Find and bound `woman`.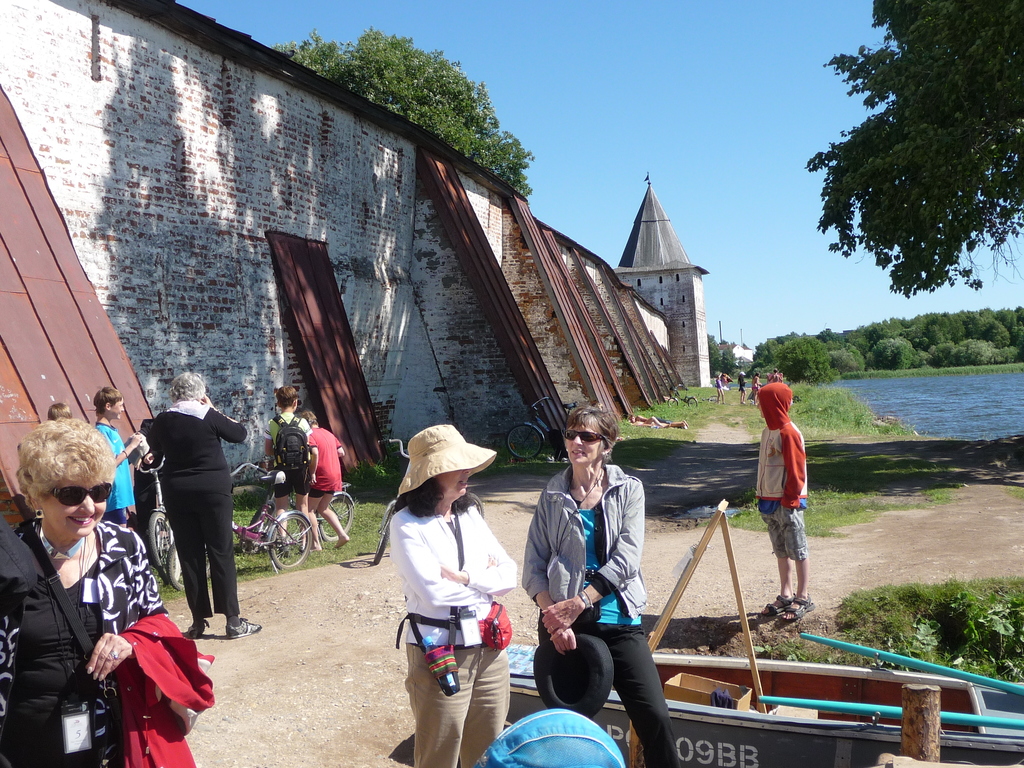
Bound: bbox(144, 372, 251, 644).
